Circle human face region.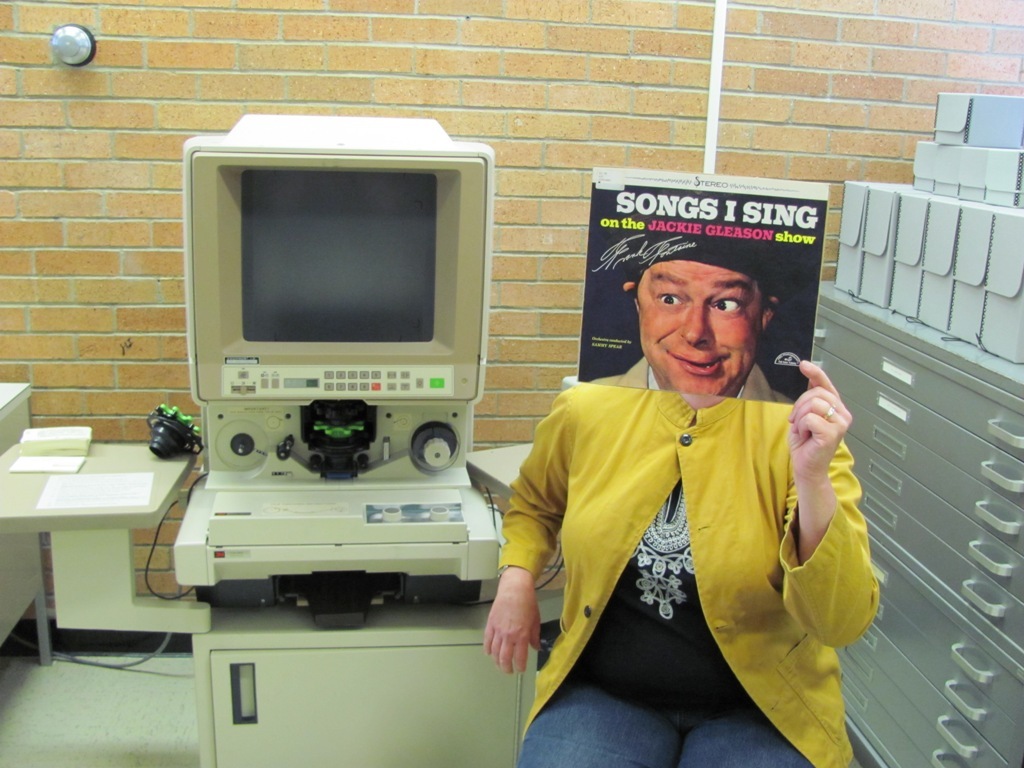
Region: box=[635, 262, 765, 397].
